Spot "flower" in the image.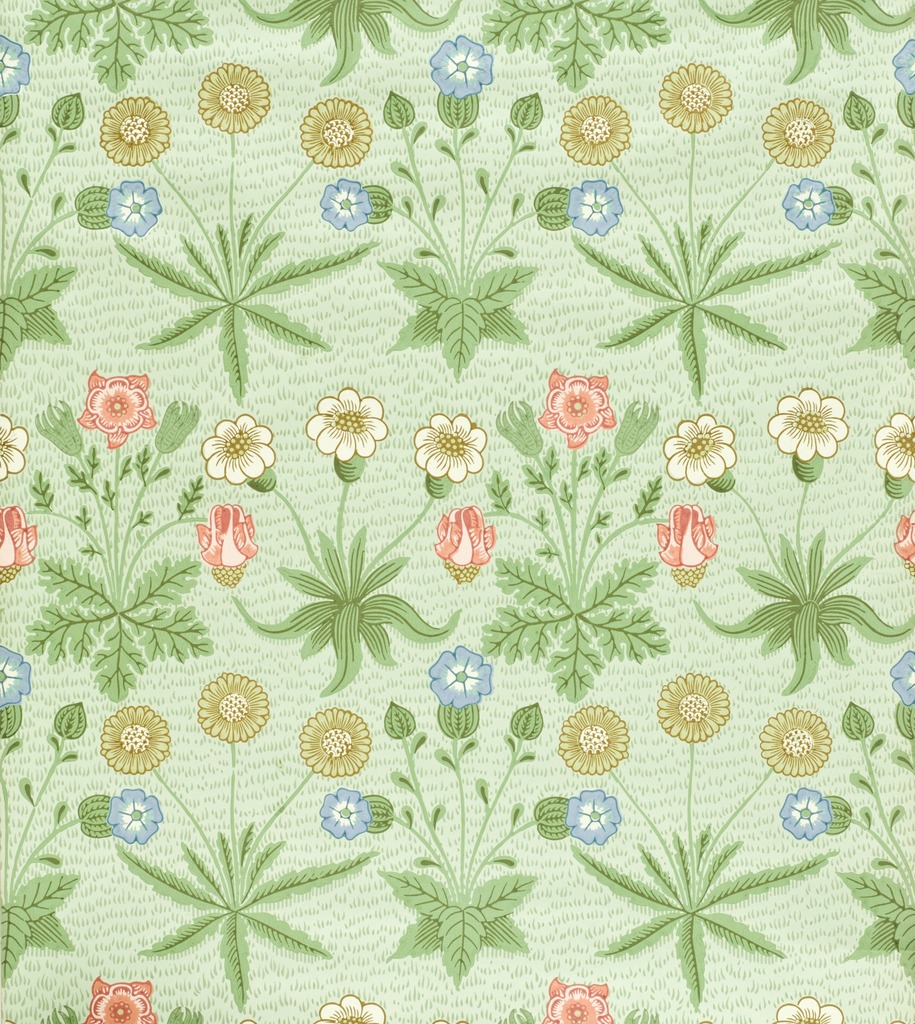
"flower" found at [781,174,839,228].
